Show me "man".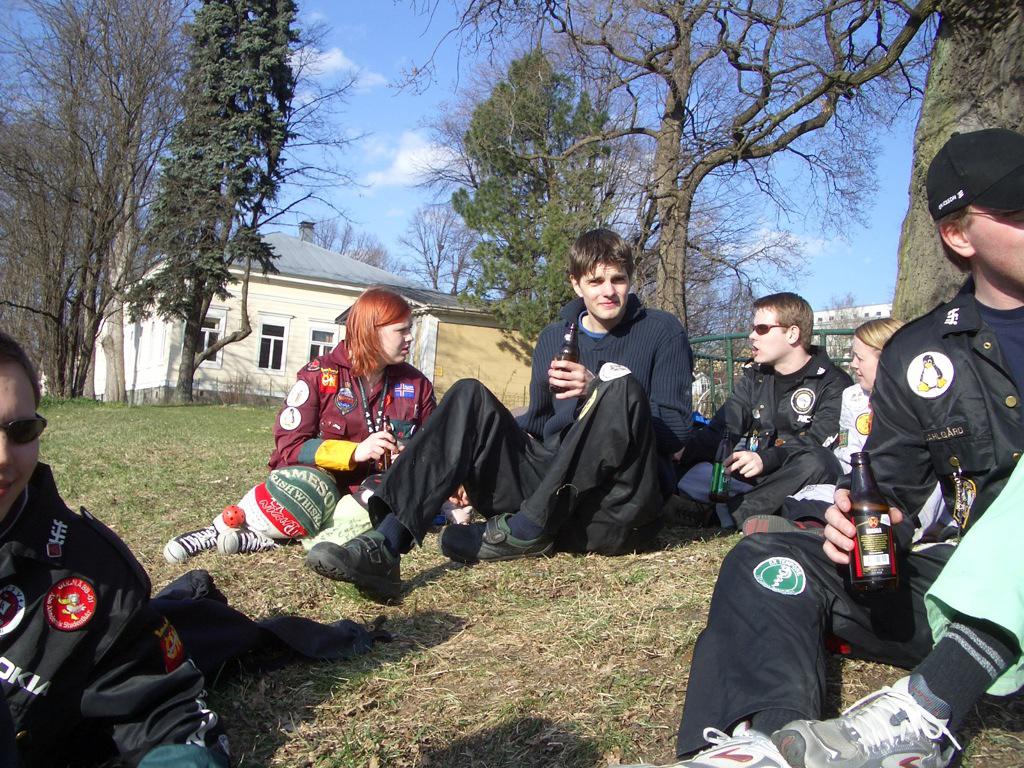
"man" is here: 680:289:848:528.
